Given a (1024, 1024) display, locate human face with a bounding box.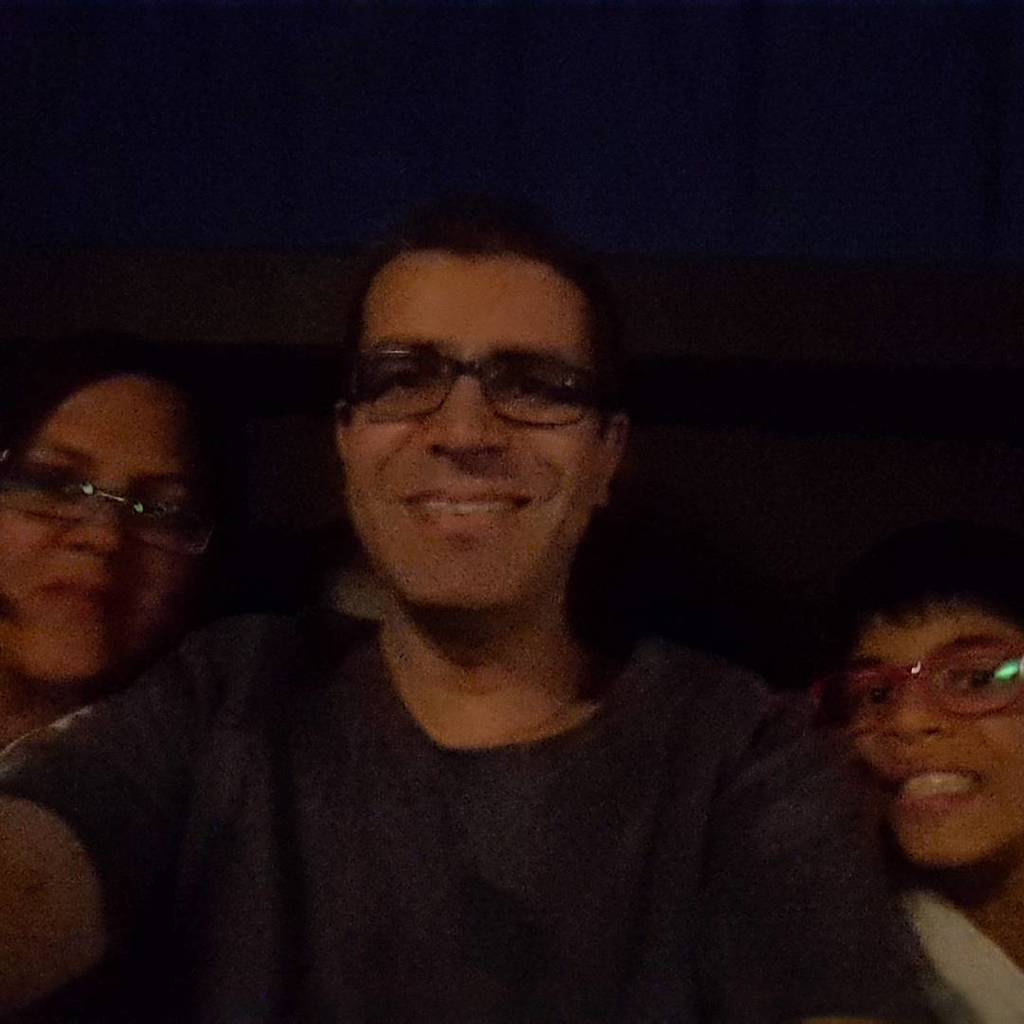
Located: rect(0, 357, 198, 703).
